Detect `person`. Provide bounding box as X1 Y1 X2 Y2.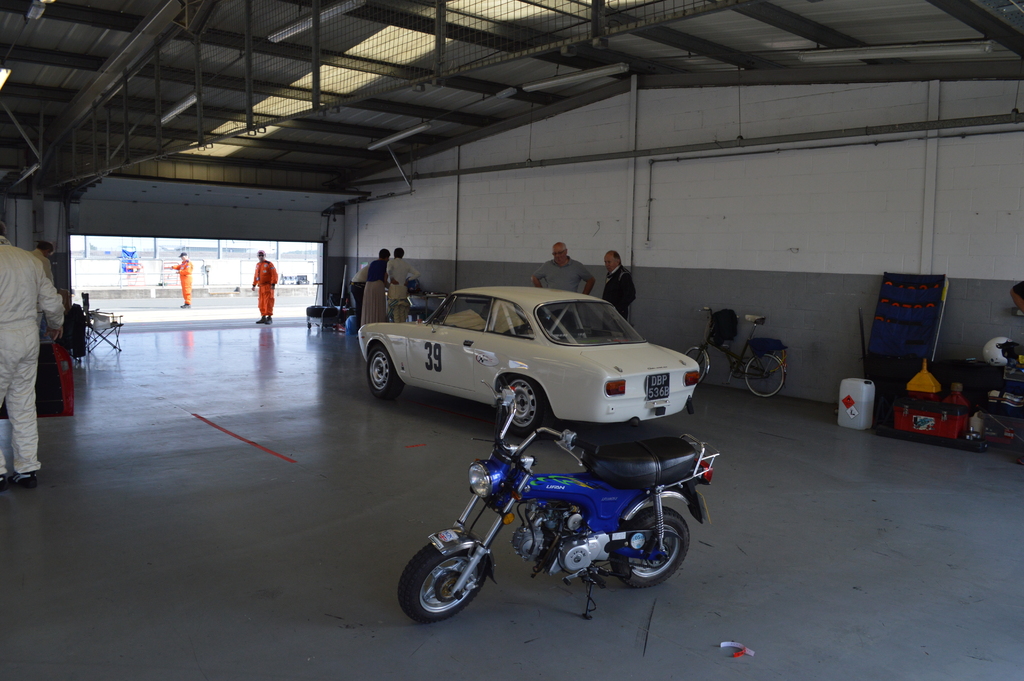
28 240 55 322.
